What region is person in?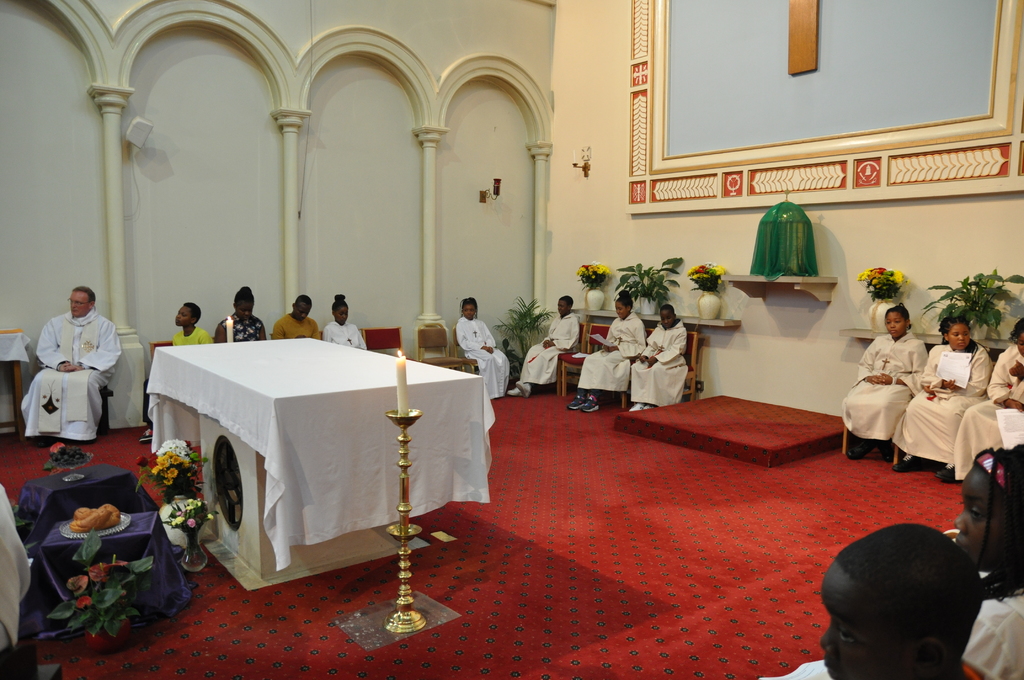
bbox=[561, 287, 642, 411].
